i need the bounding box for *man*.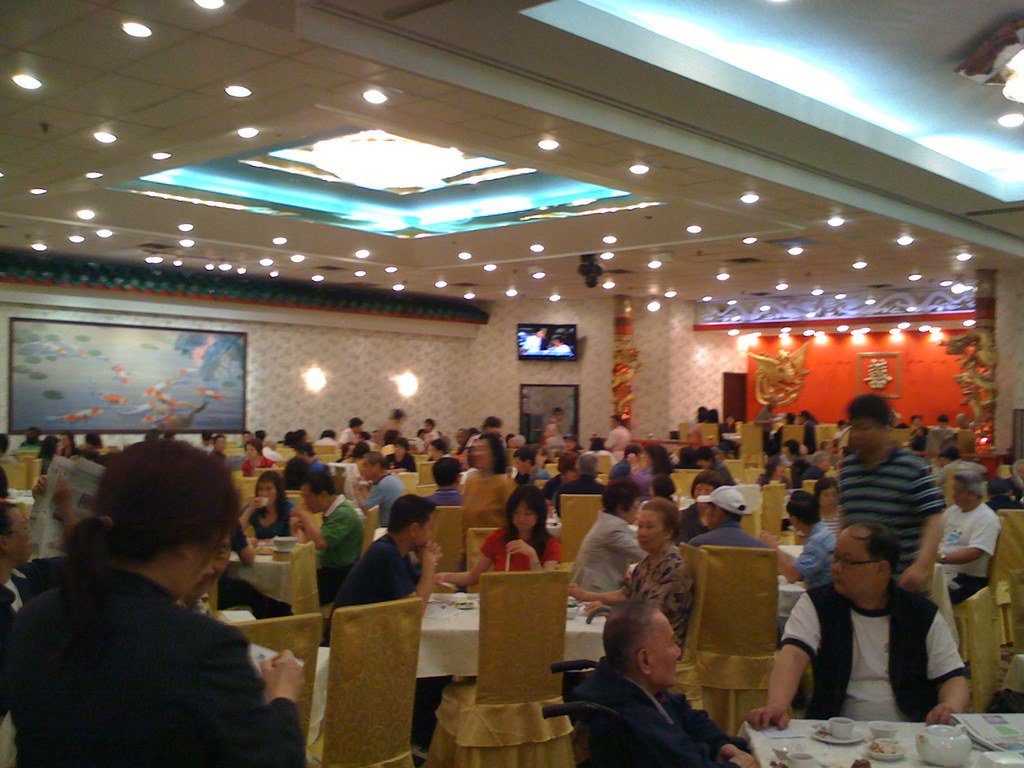
Here it is: box(0, 500, 87, 728).
